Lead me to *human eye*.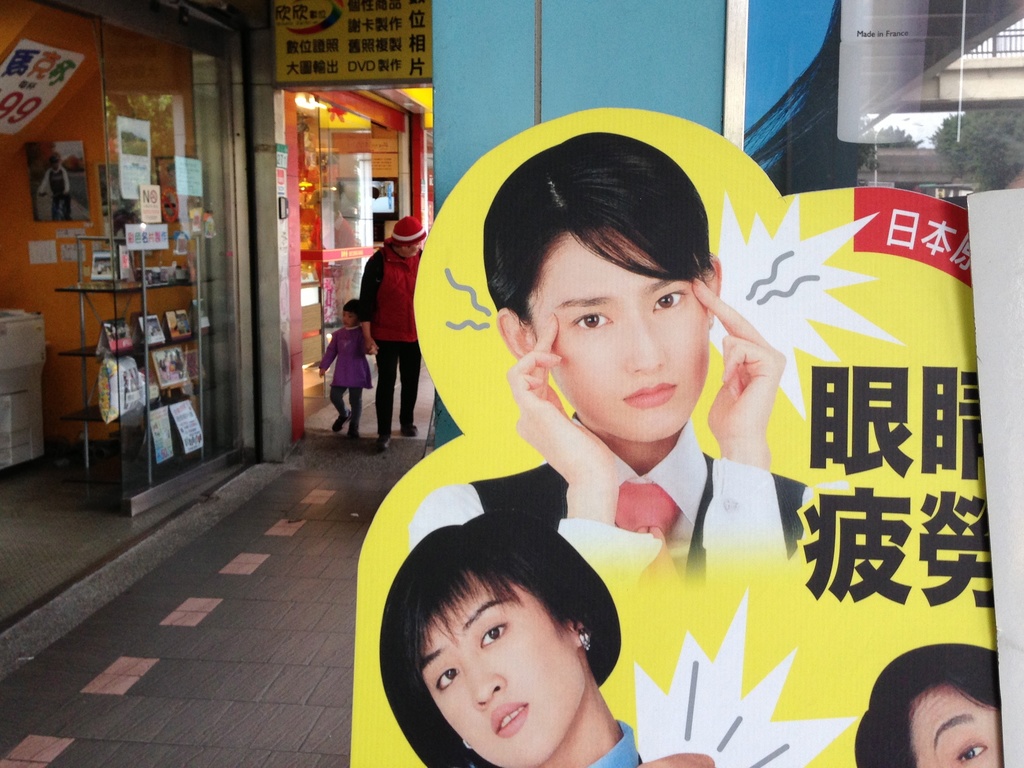
Lead to (left=481, top=621, right=505, bottom=650).
